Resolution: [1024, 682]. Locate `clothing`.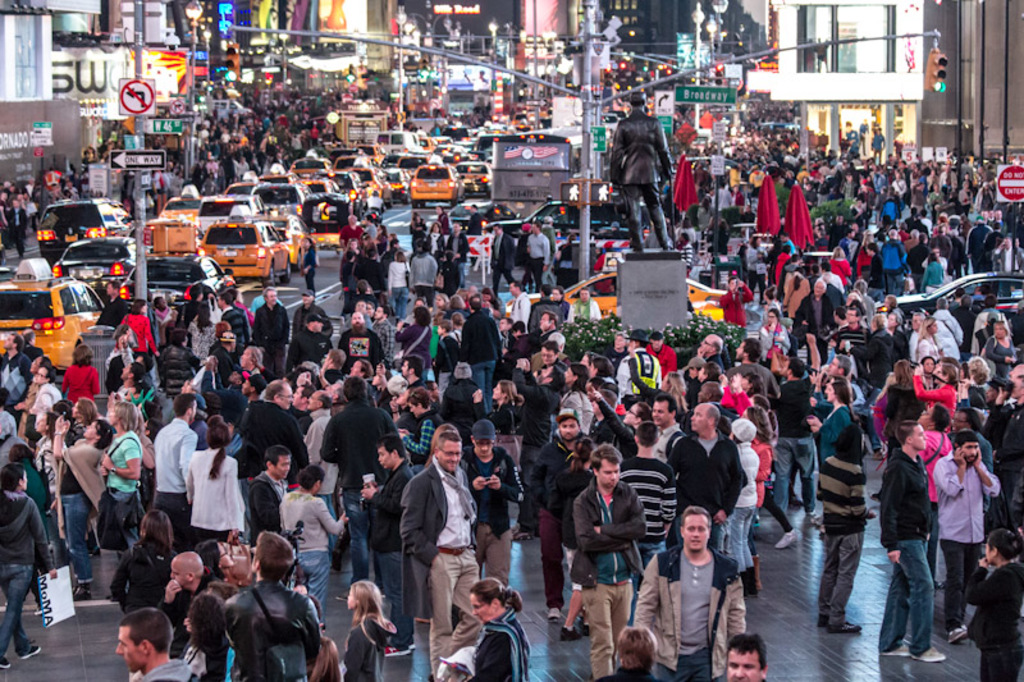
bbox(671, 238, 705, 265).
